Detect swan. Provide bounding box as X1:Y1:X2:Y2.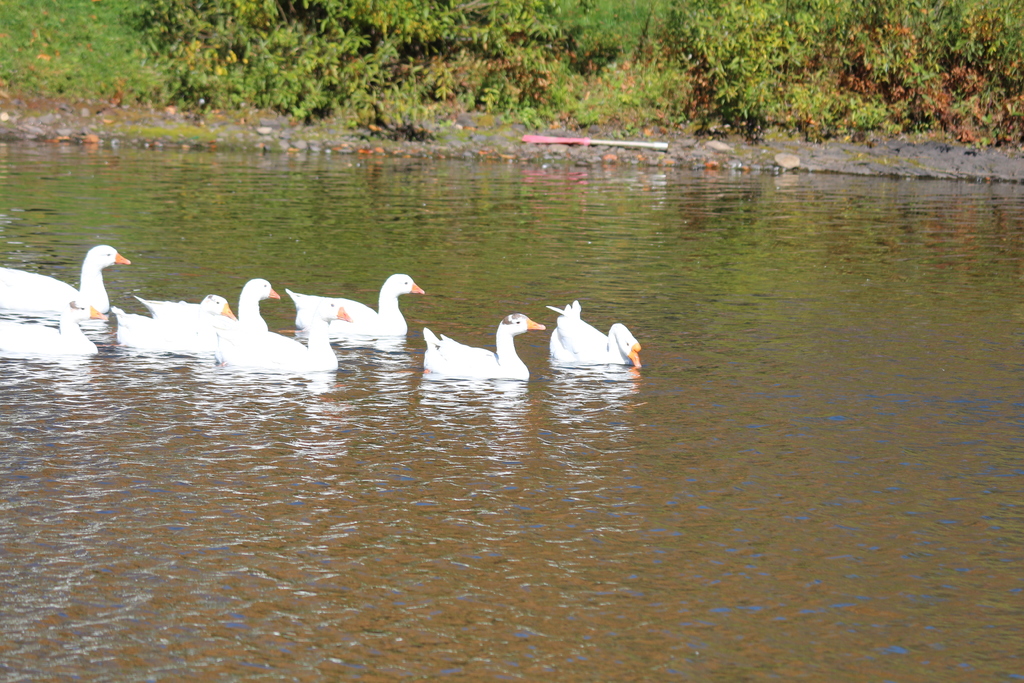
288:269:428:339.
